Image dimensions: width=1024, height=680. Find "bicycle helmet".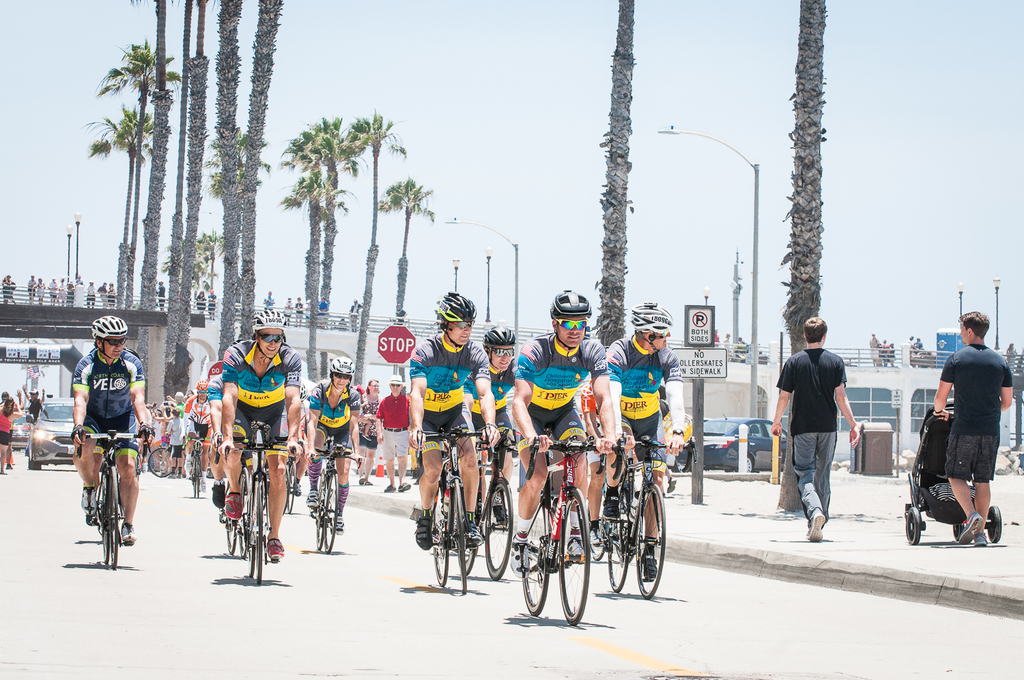
bbox=[627, 304, 666, 337].
